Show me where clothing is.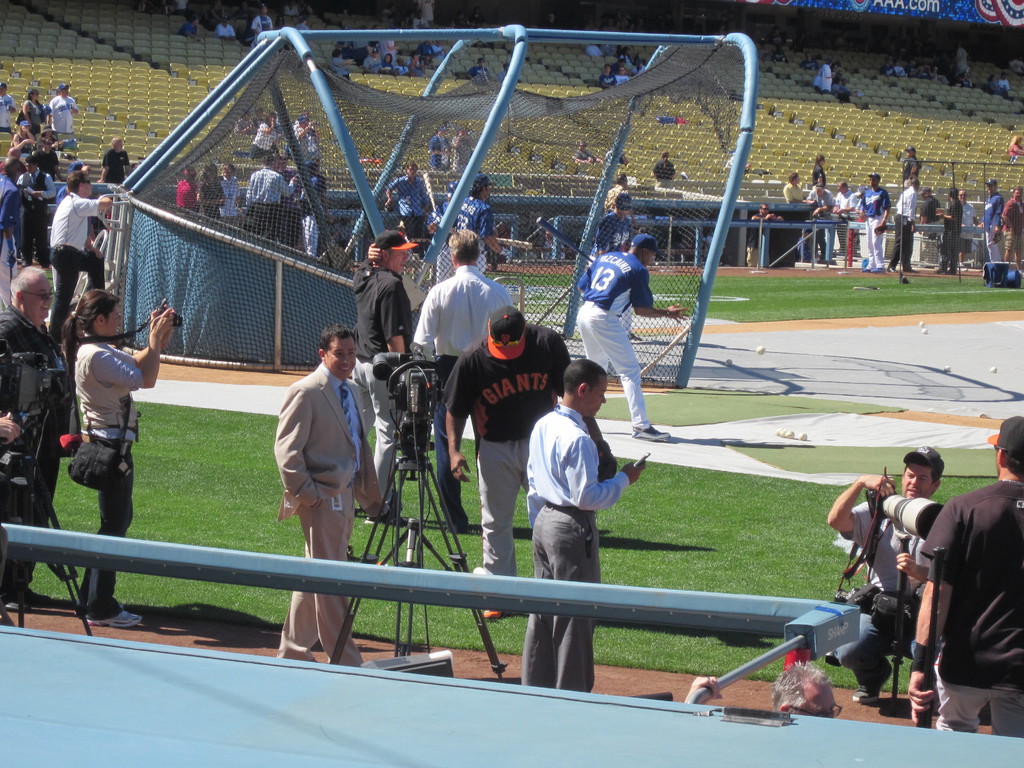
clothing is at 831, 577, 929, 687.
